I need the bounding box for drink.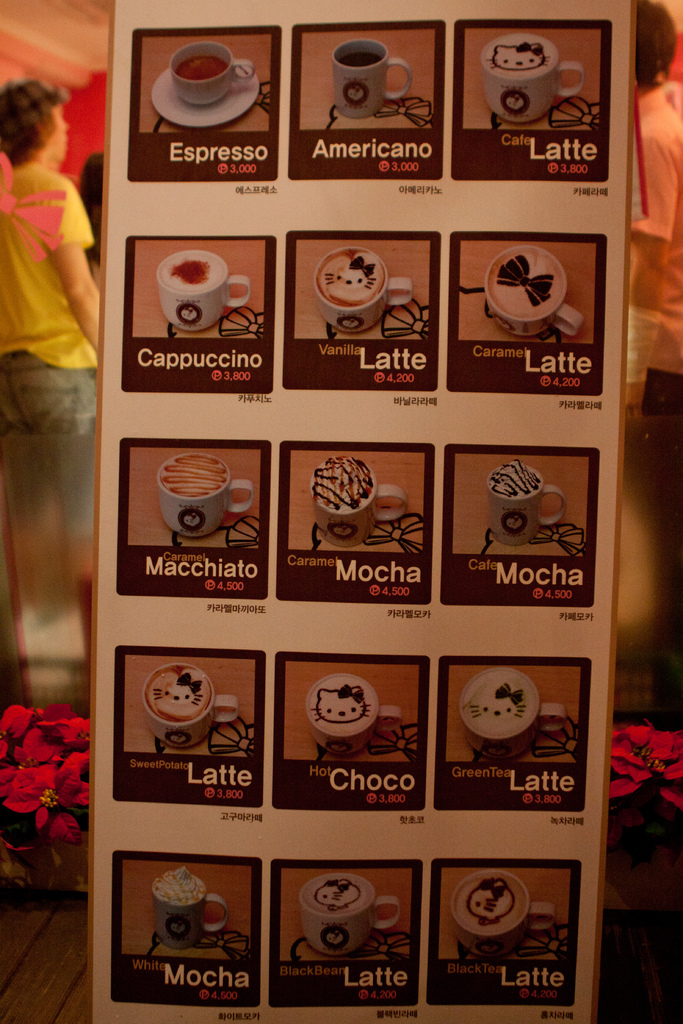
Here it is: Rect(313, 244, 387, 309).
